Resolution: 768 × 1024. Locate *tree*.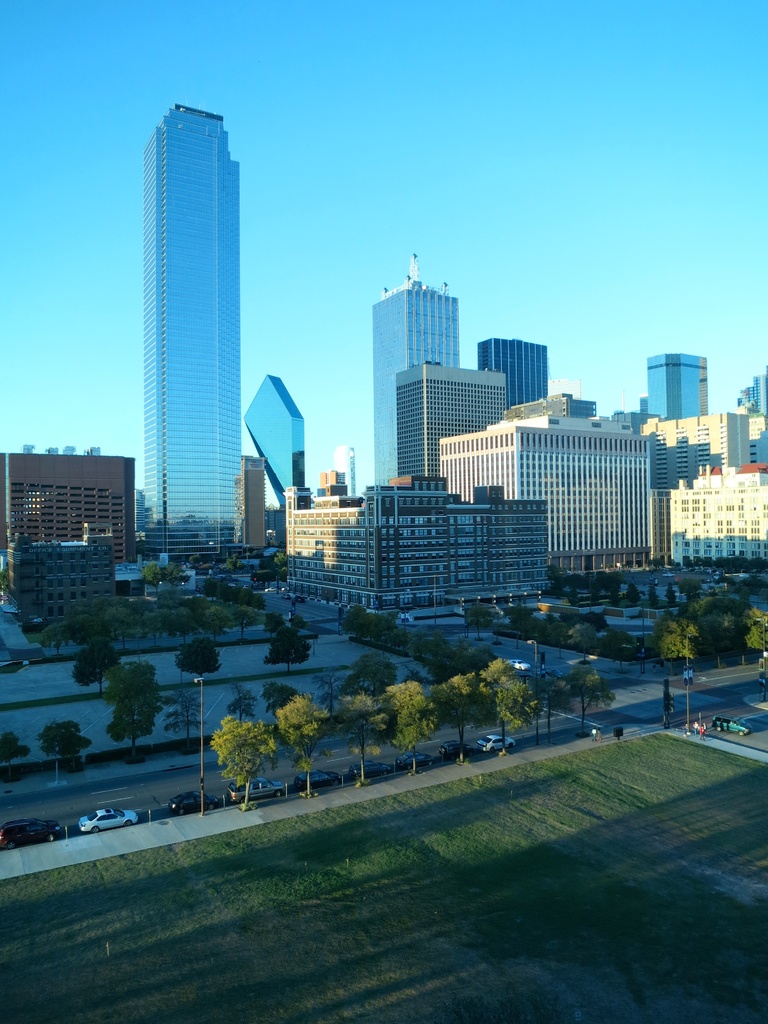
[262,610,282,631].
